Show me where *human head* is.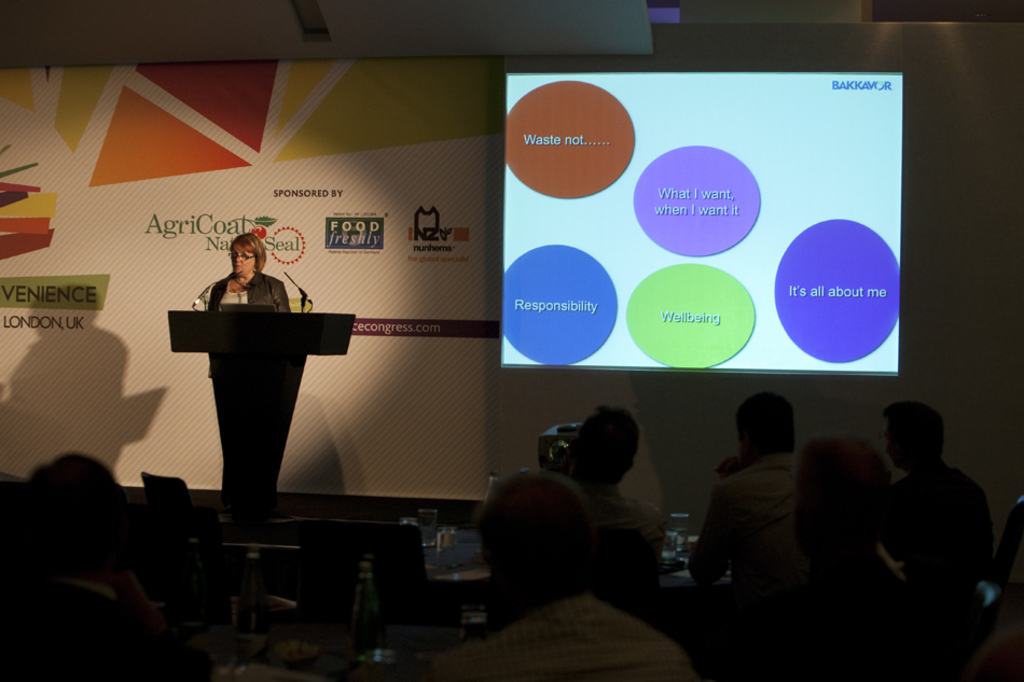
*human head* is at [left=794, top=431, right=870, bottom=524].
